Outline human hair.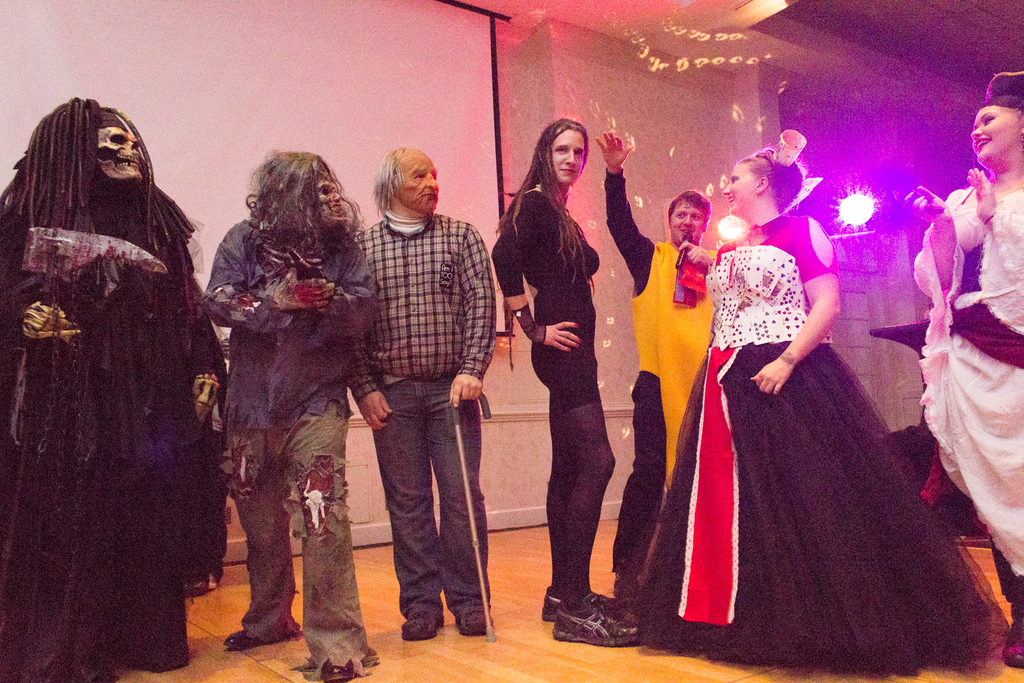
Outline: (left=486, top=115, right=595, bottom=286).
